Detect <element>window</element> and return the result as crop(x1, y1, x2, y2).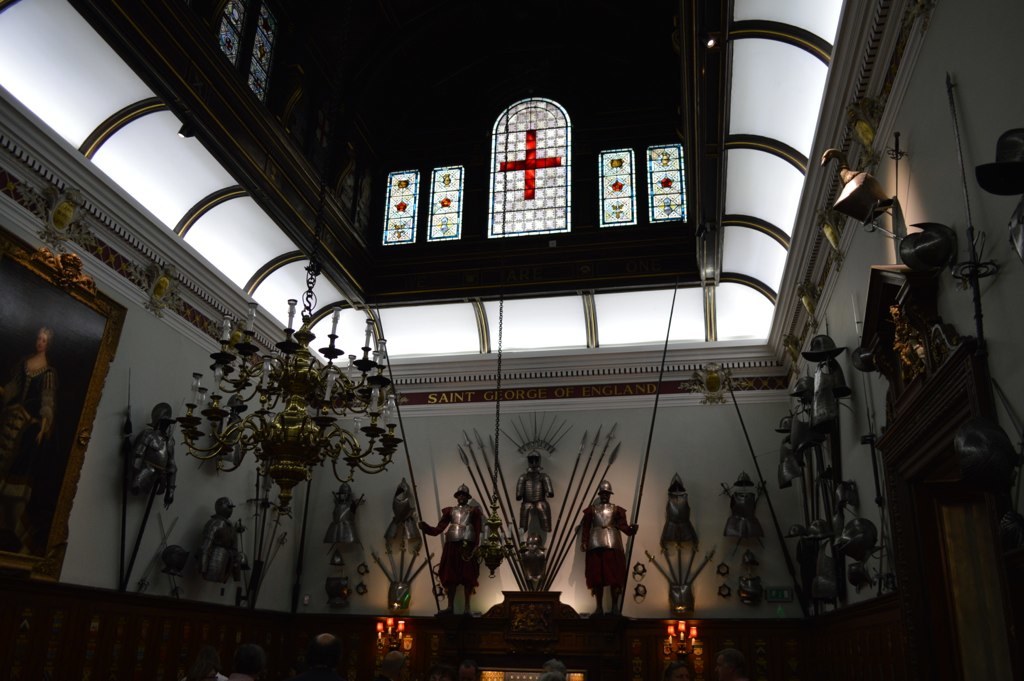
crop(382, 166, 427, 241).
